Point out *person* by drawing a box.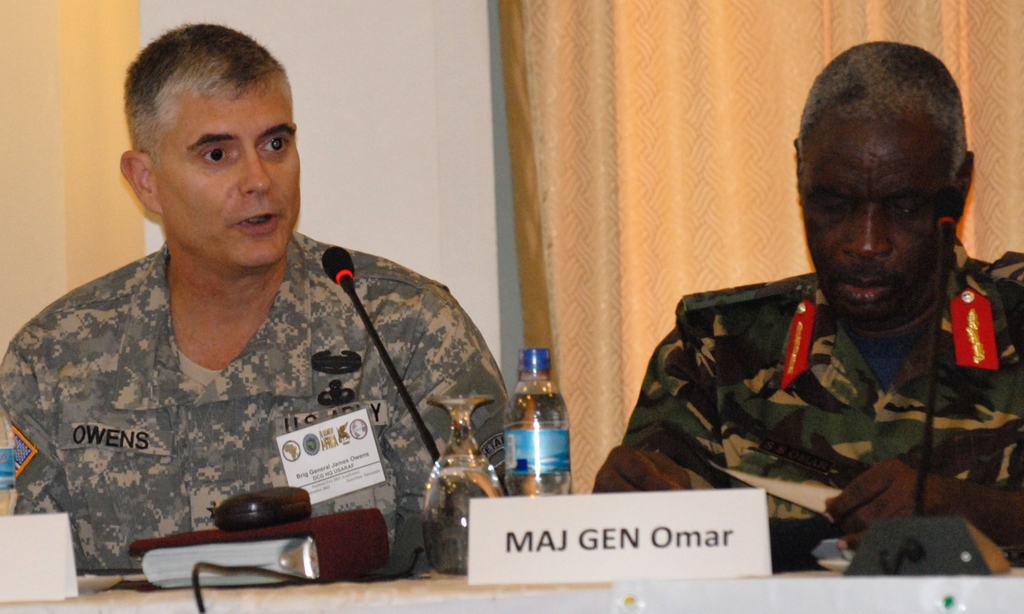
0:17:508:584.
